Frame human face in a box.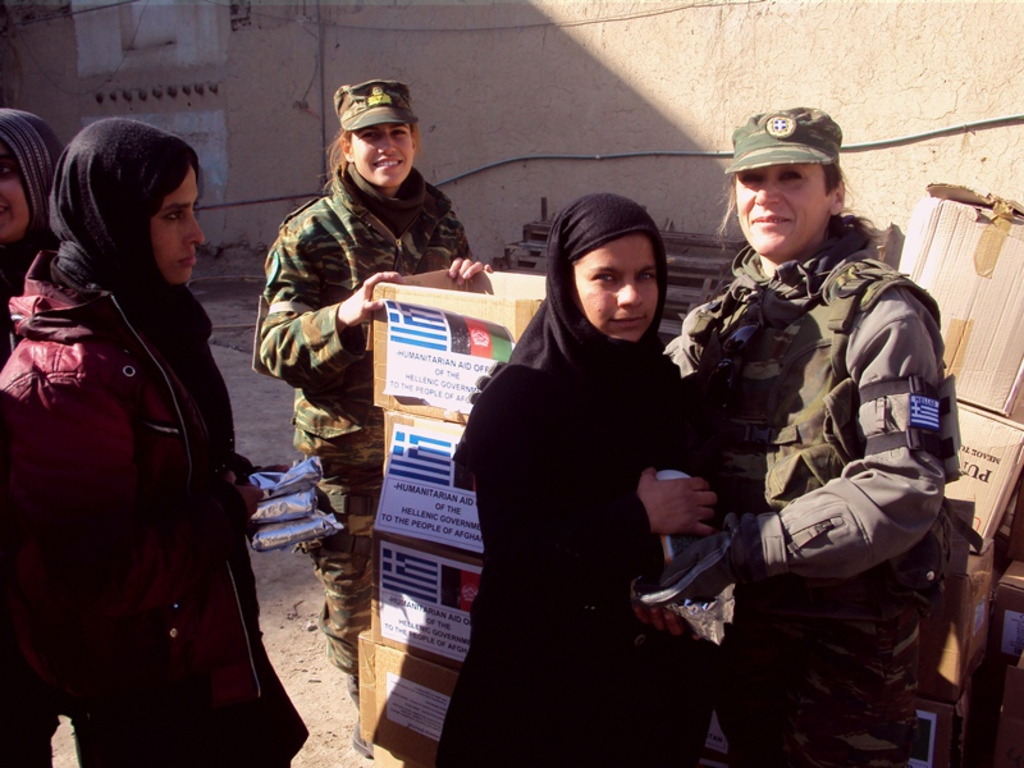
x1=353, y1=124, x2=415, y2=184.
